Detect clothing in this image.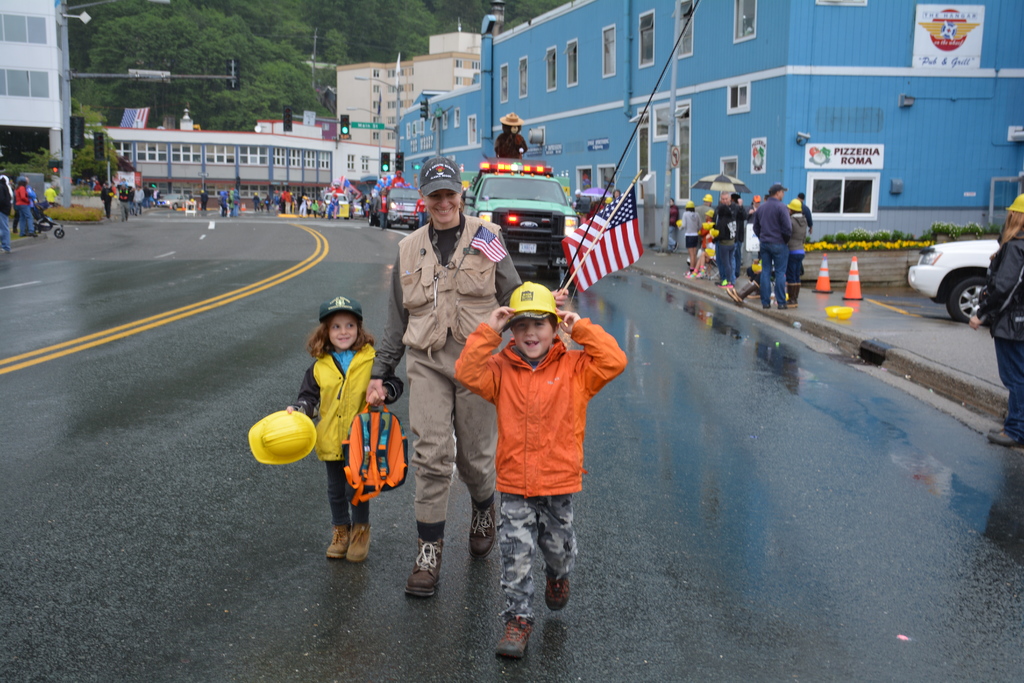
Detection: 452, 319, 632, 616.
